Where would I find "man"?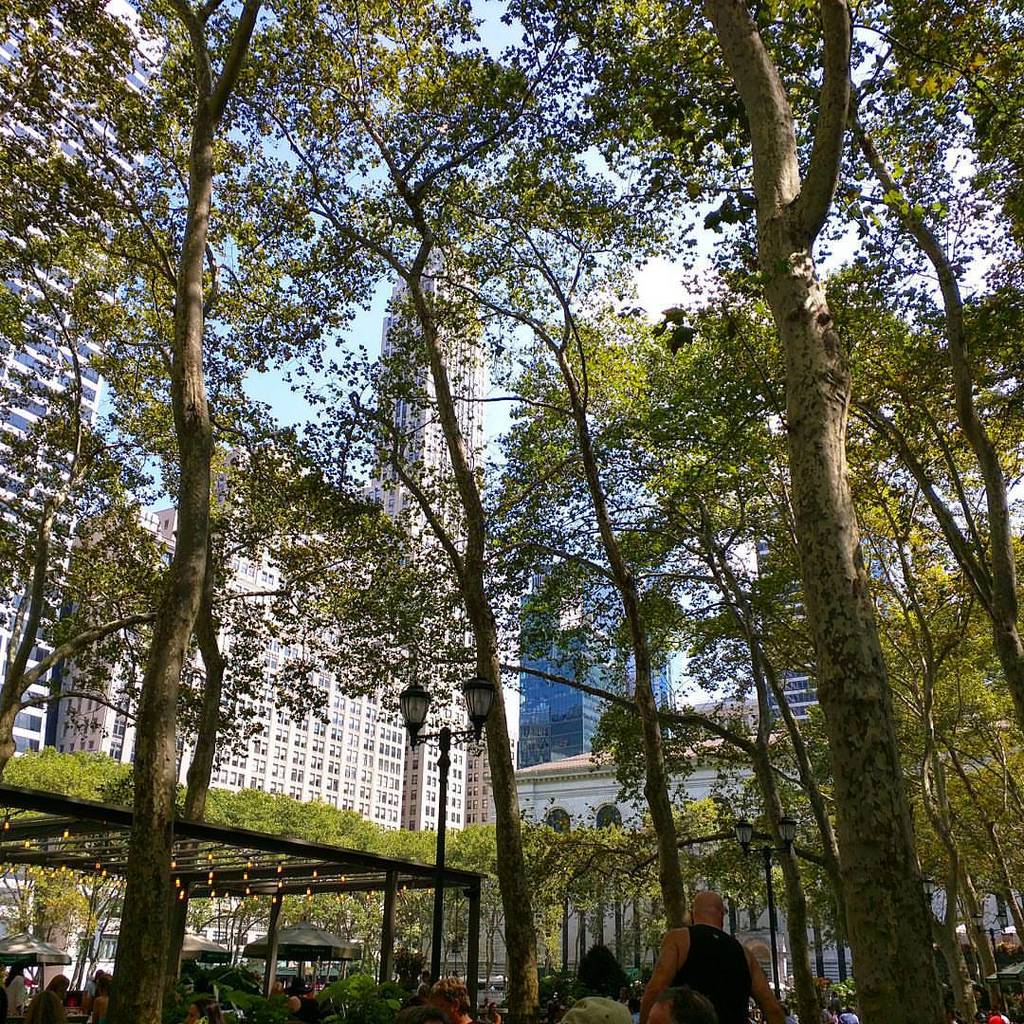
At (left=425, top=975, right=480, bottom=1023).
